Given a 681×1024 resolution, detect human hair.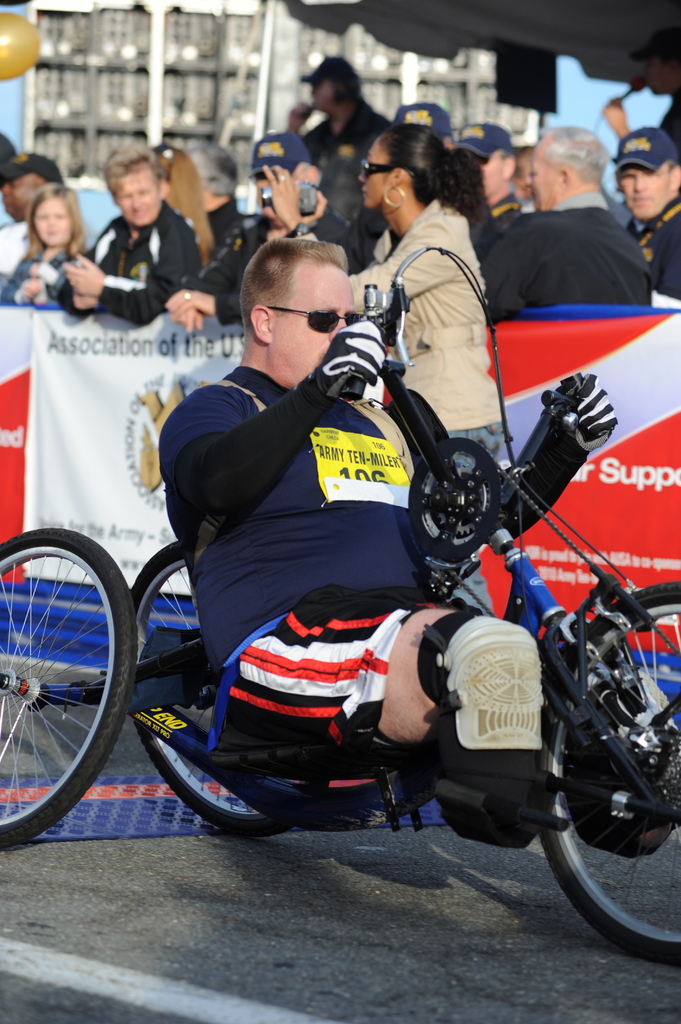
104 147 157 200.
